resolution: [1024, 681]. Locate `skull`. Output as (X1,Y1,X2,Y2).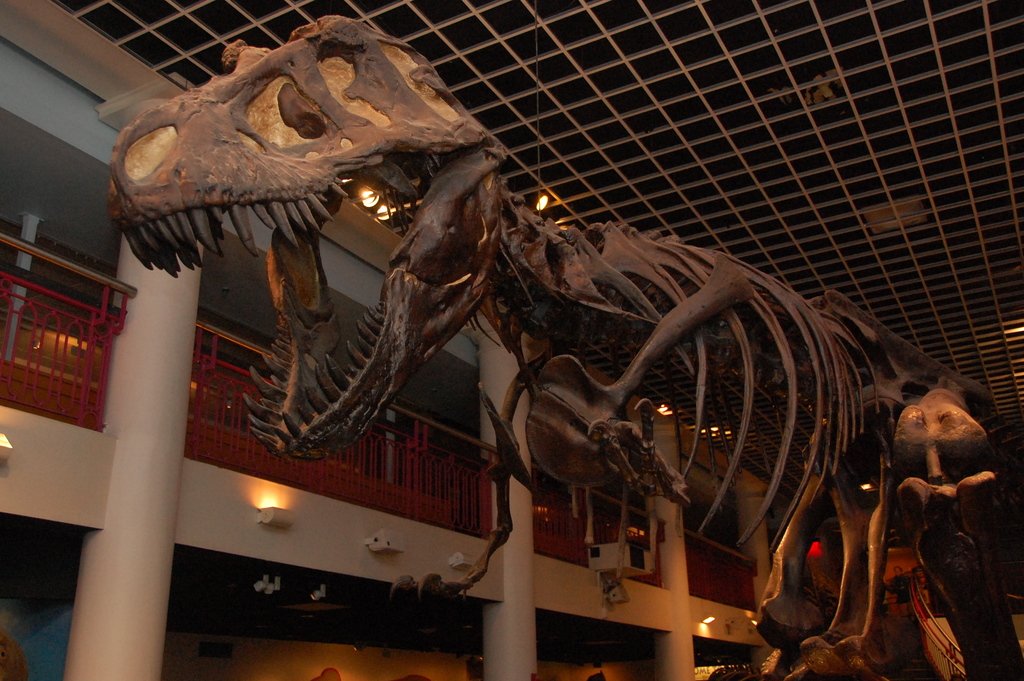
(106,17,510,459).
